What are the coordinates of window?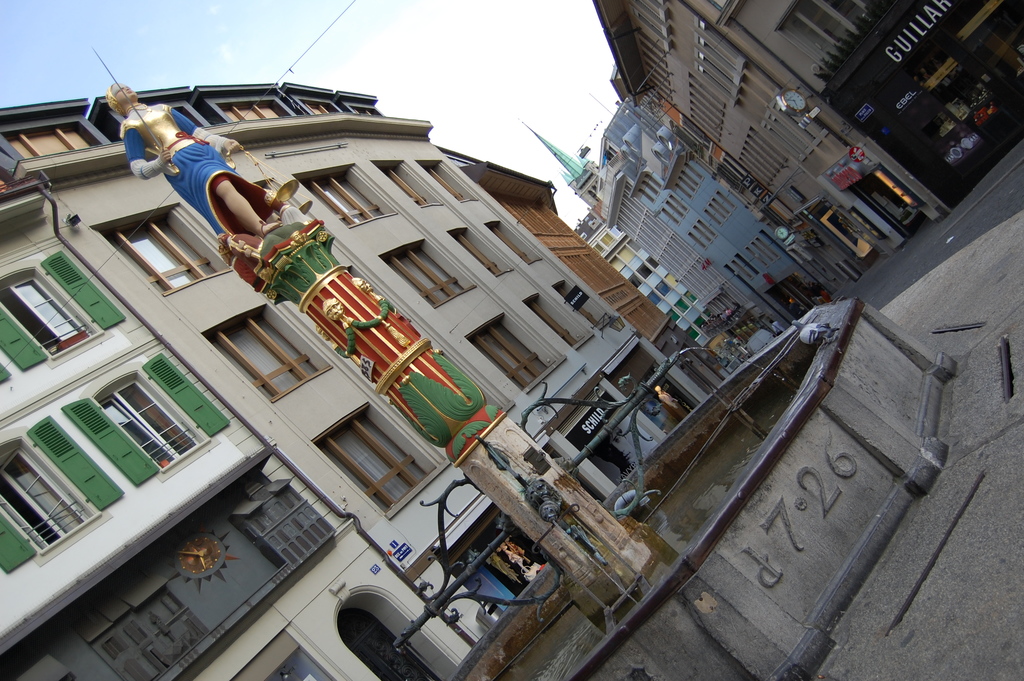
388/245/462/310.
